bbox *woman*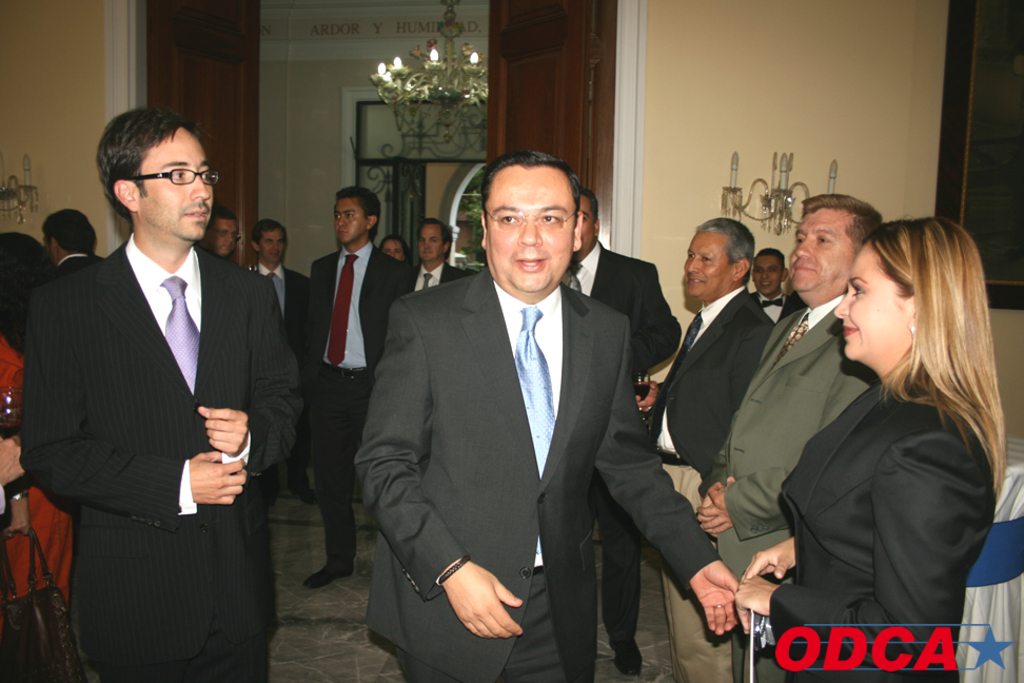
bbox(0, 231, 71, 611)
